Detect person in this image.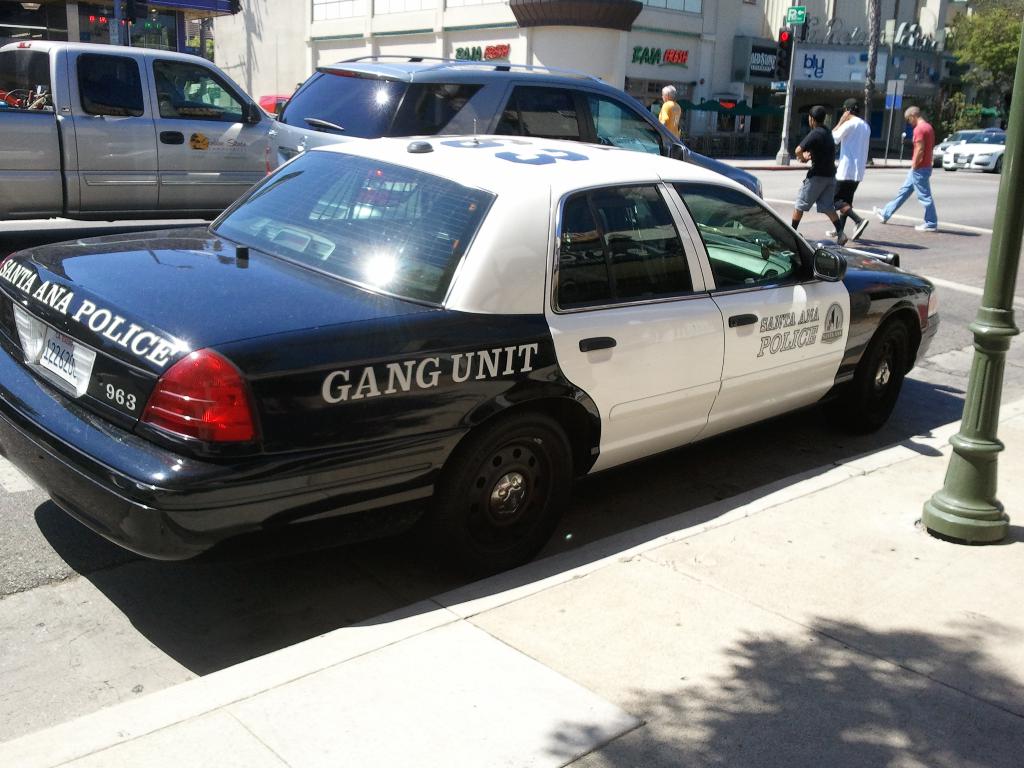
Detection: 826:98:868:242.
